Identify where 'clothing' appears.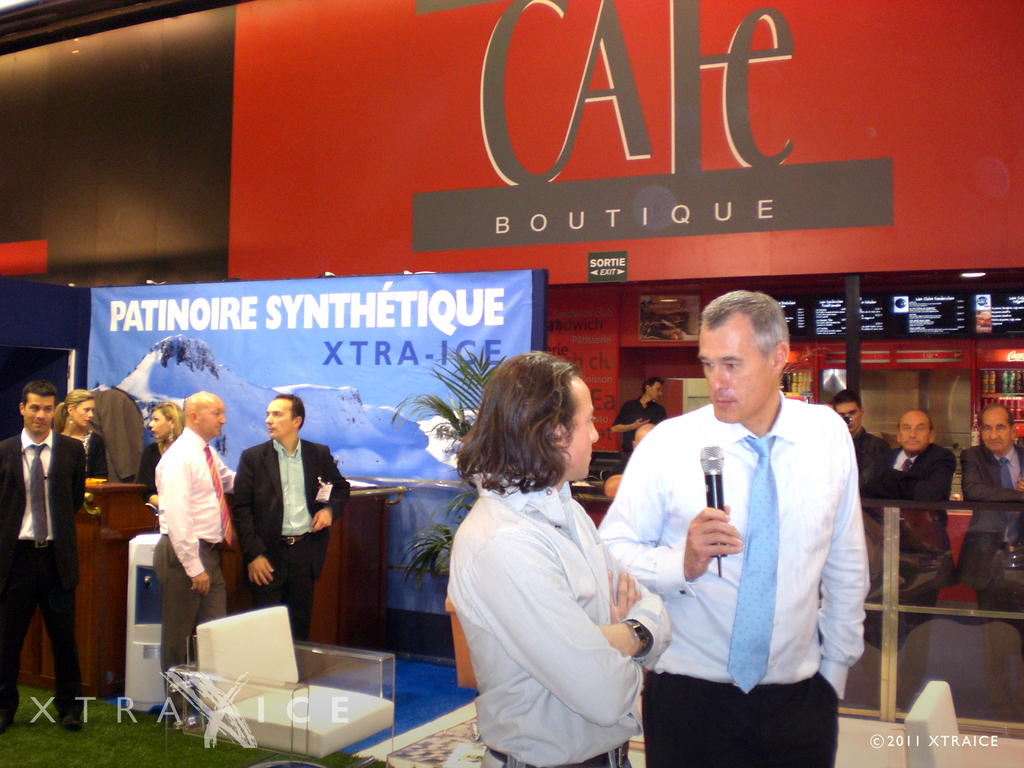
Appears at (left=0, top=428, right=92, bottom=570).
